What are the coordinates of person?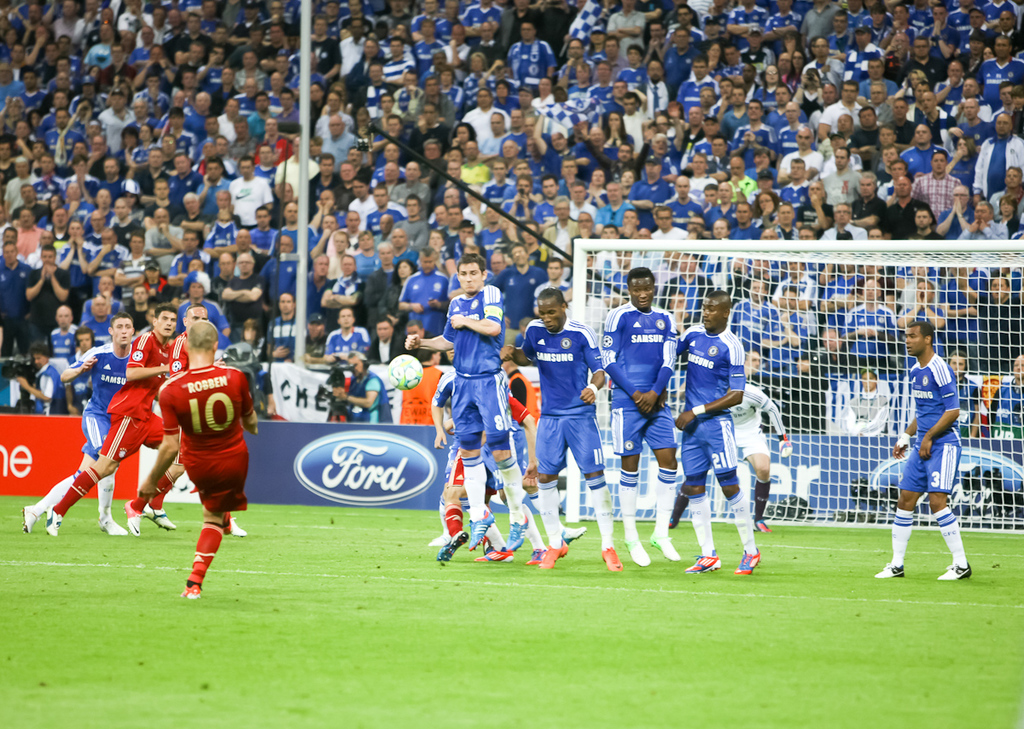
detection(420, 137, 445, 166).
